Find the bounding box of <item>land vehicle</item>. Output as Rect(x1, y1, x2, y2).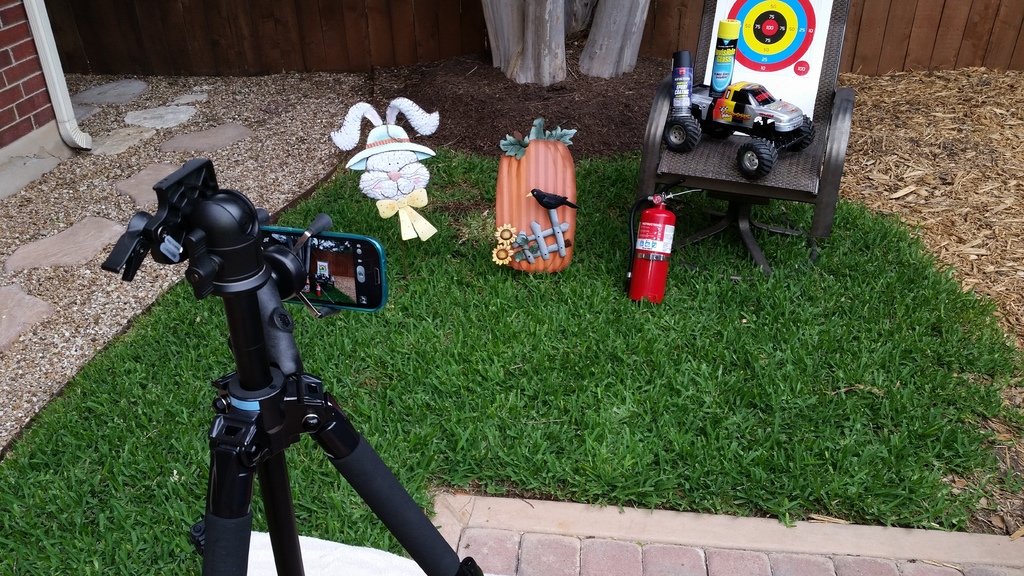
Rect(653, 69, 810, 172).
